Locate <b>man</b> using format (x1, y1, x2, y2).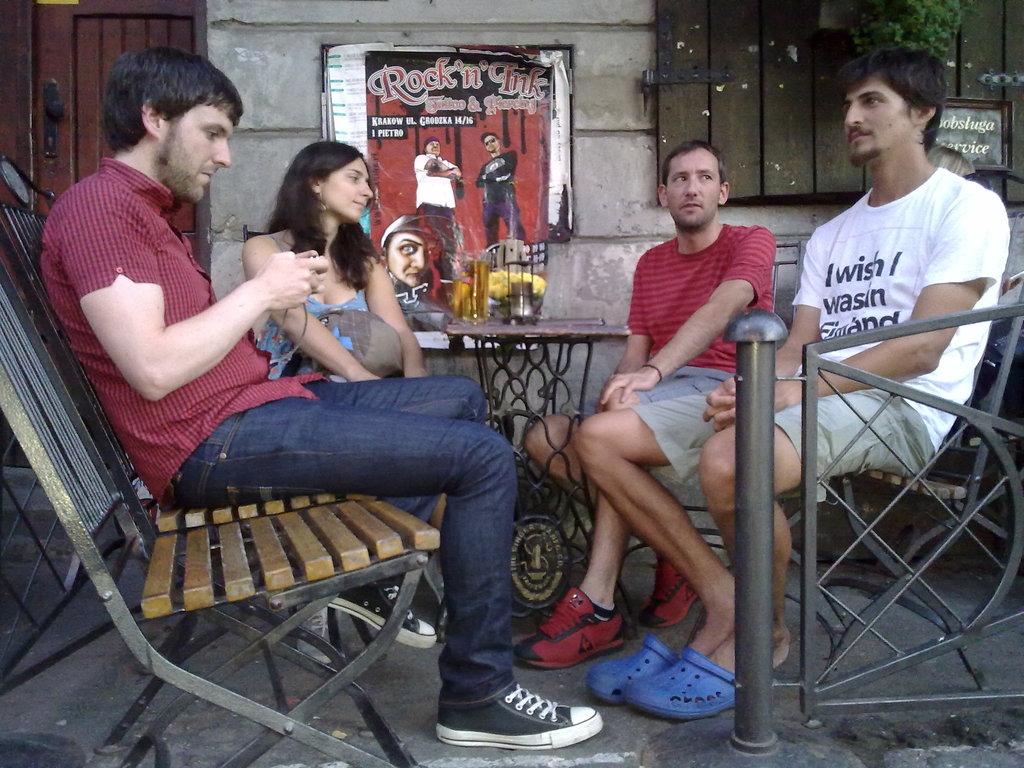
(411, 138, 462, 264).
